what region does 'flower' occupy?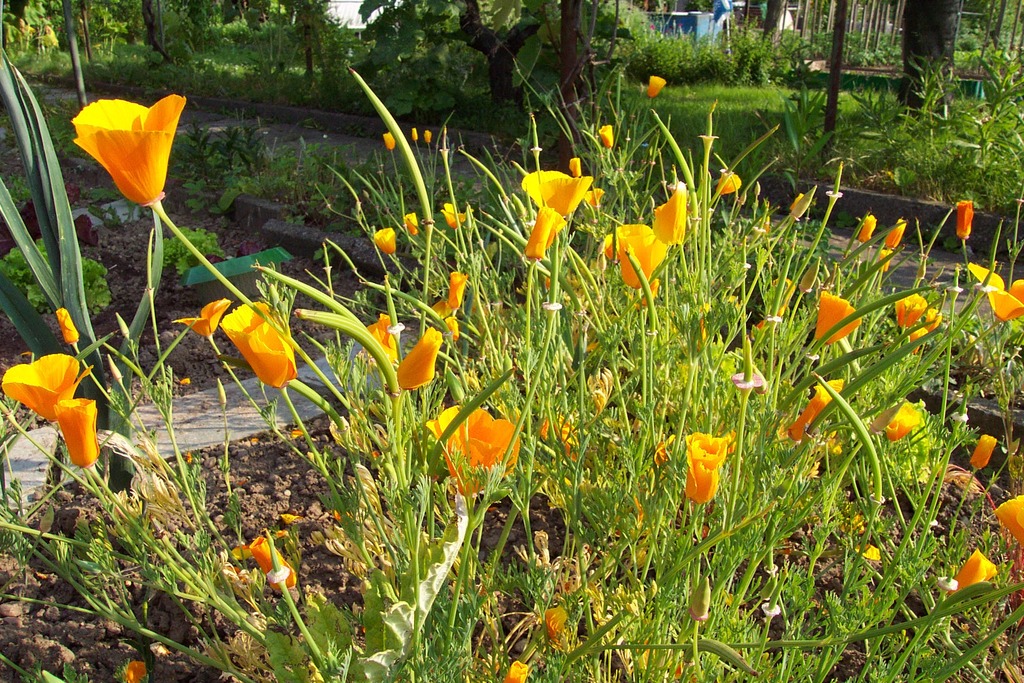
<box>874,250,891,273</box>.
